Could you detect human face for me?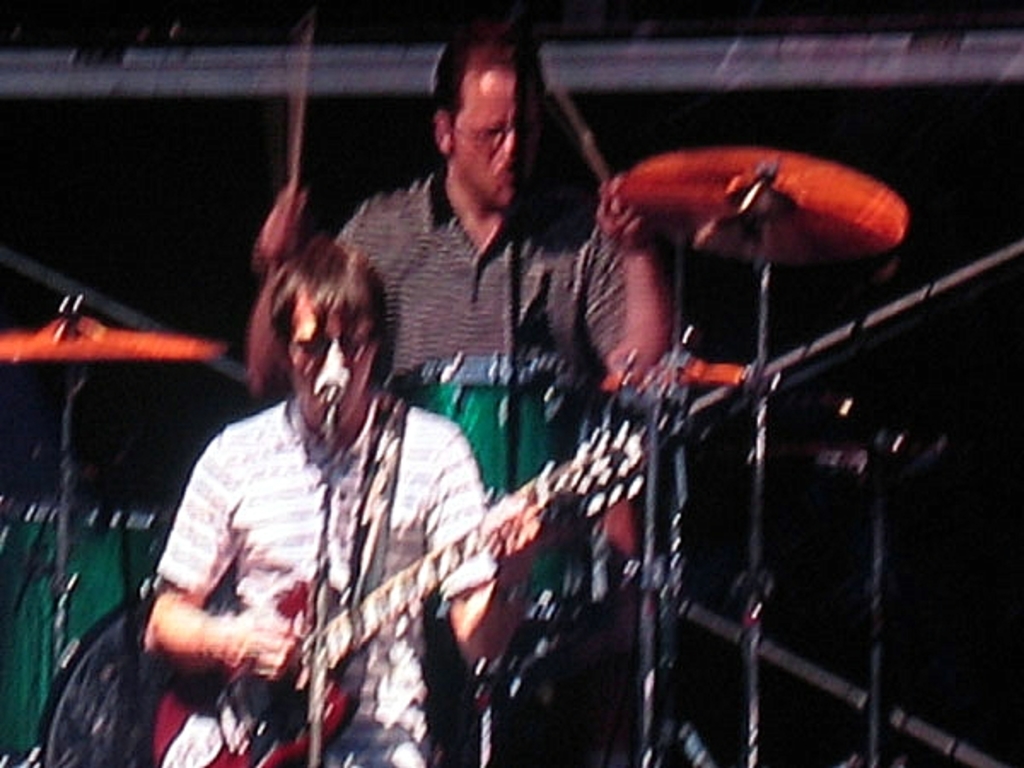
Detection result: box=[447, 70, 544, 212].
